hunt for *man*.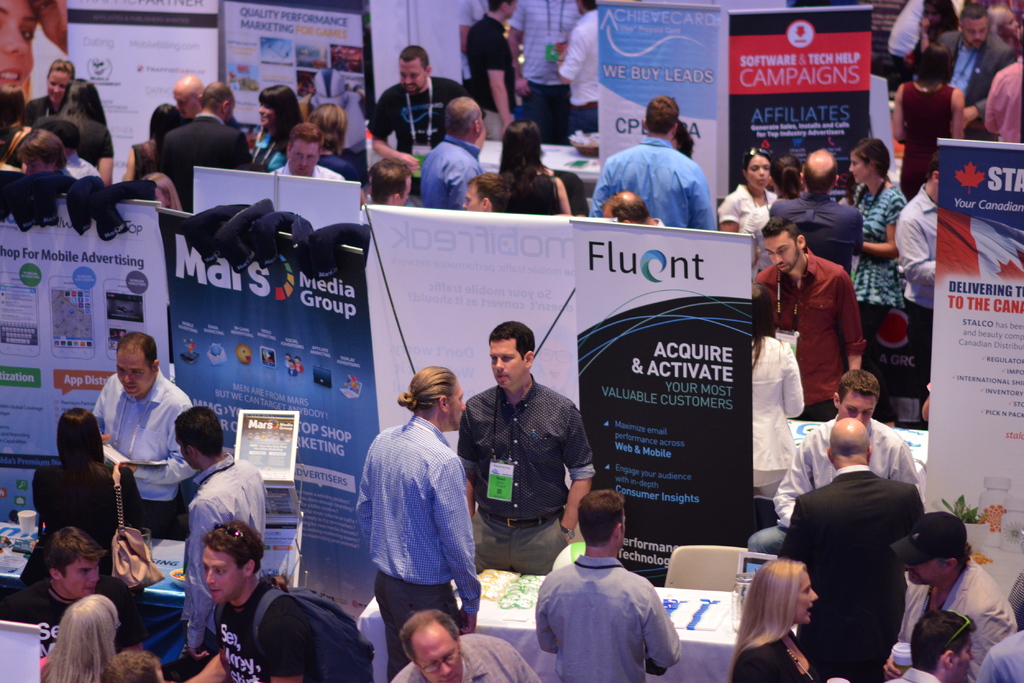
Hunted down at crop(457, 318, 596, 575).
